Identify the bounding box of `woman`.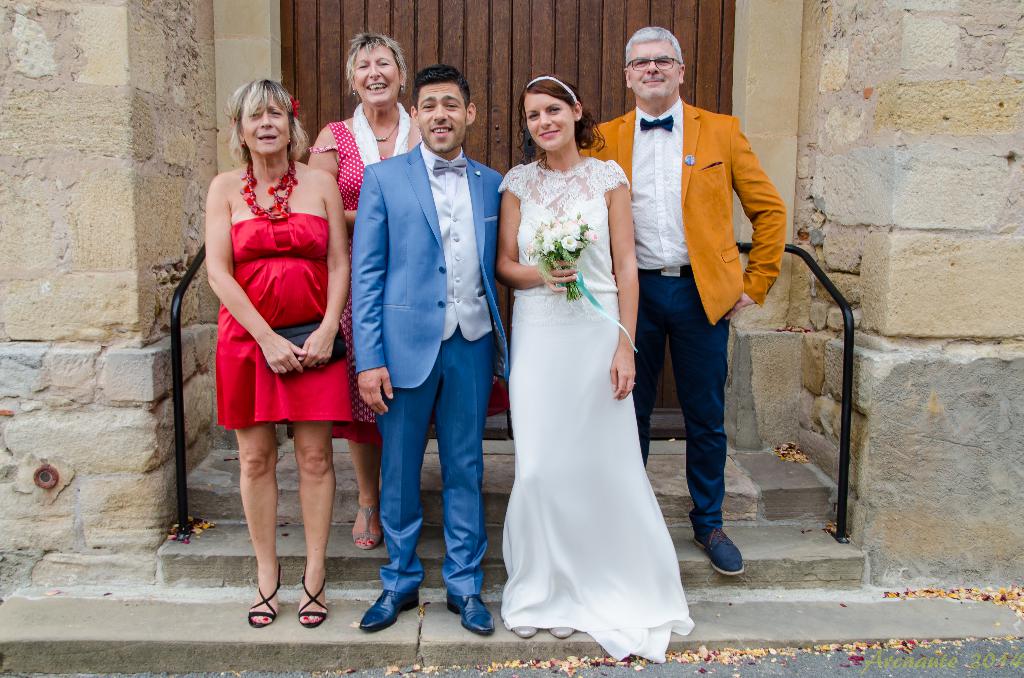
(x1=204, y1=77, x2=353, y2=626).
